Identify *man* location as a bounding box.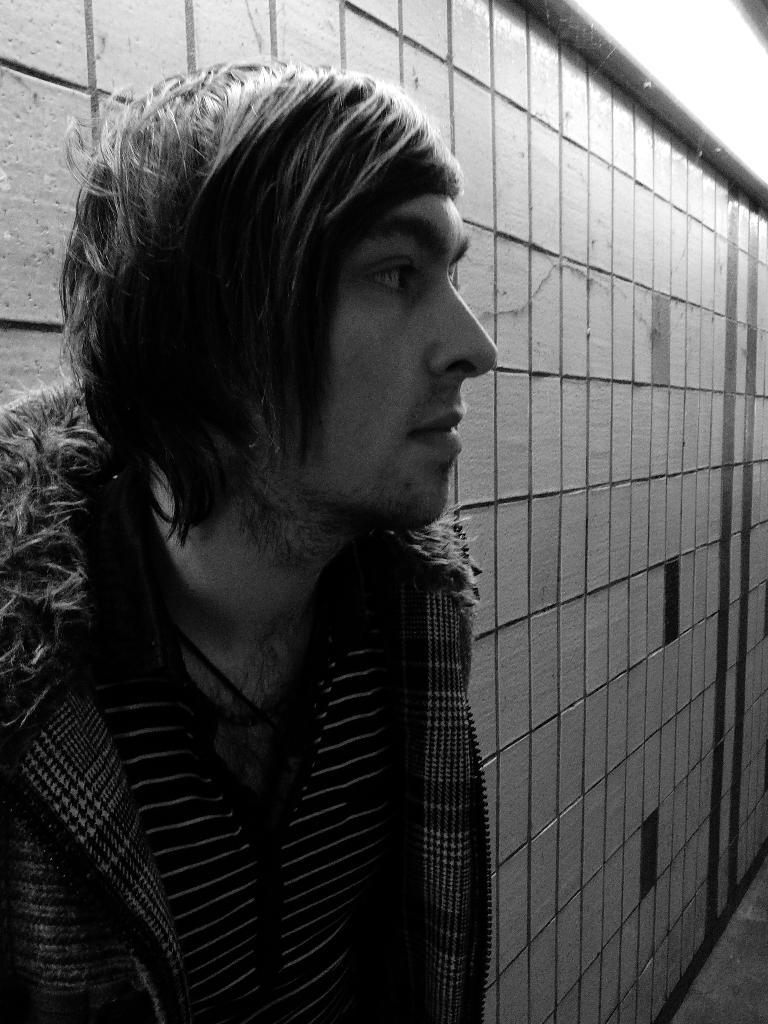
Rect(0, 46, 604, 988).
